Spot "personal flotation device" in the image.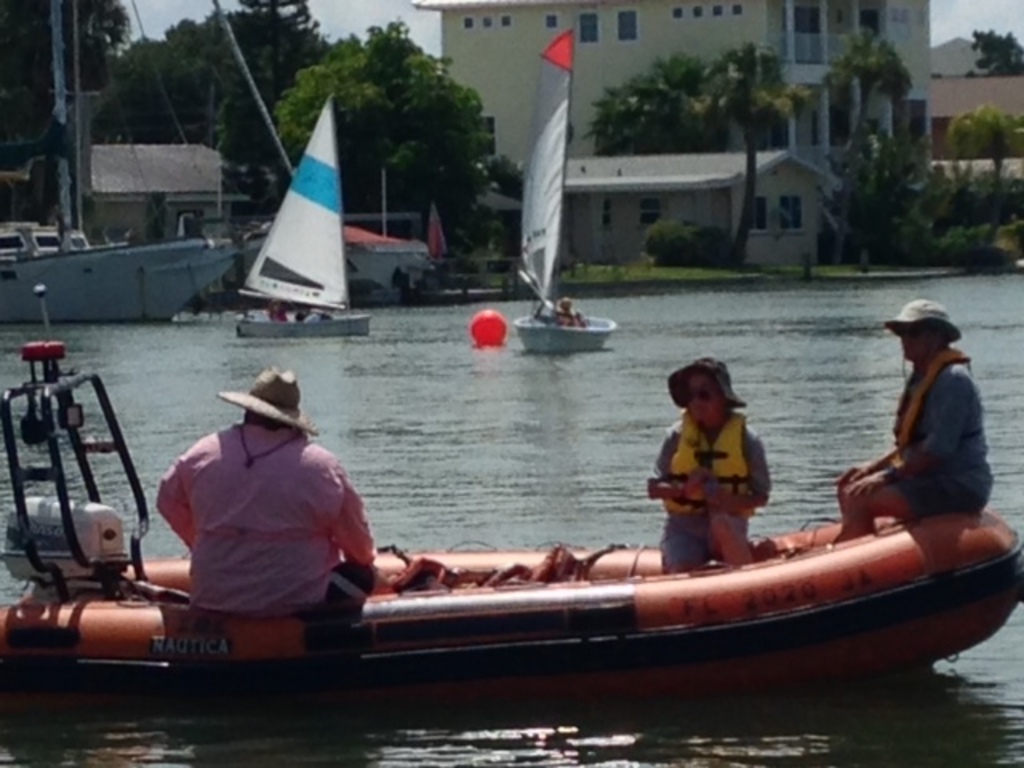
"personal flotation device" found at select_region(886, 344, 971, 461).
